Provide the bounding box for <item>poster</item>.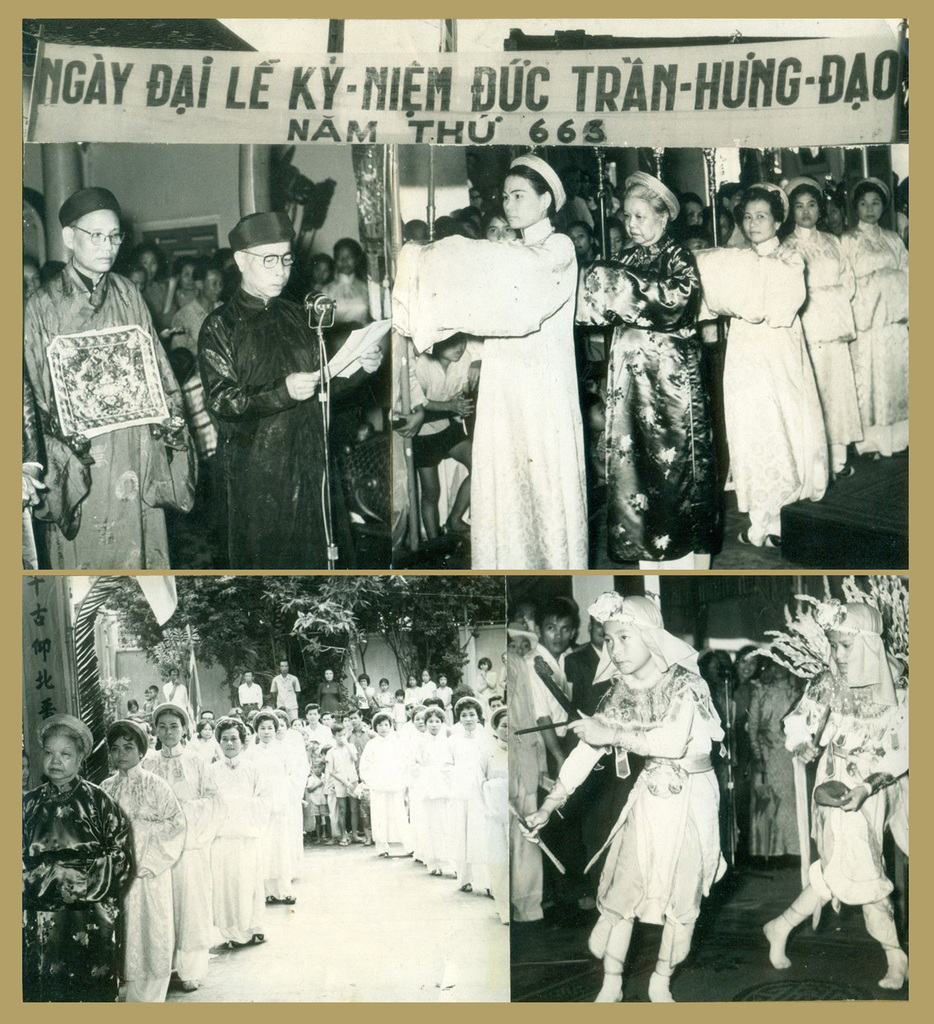
x1=0 y1=0 x2=933 y2=1023.
